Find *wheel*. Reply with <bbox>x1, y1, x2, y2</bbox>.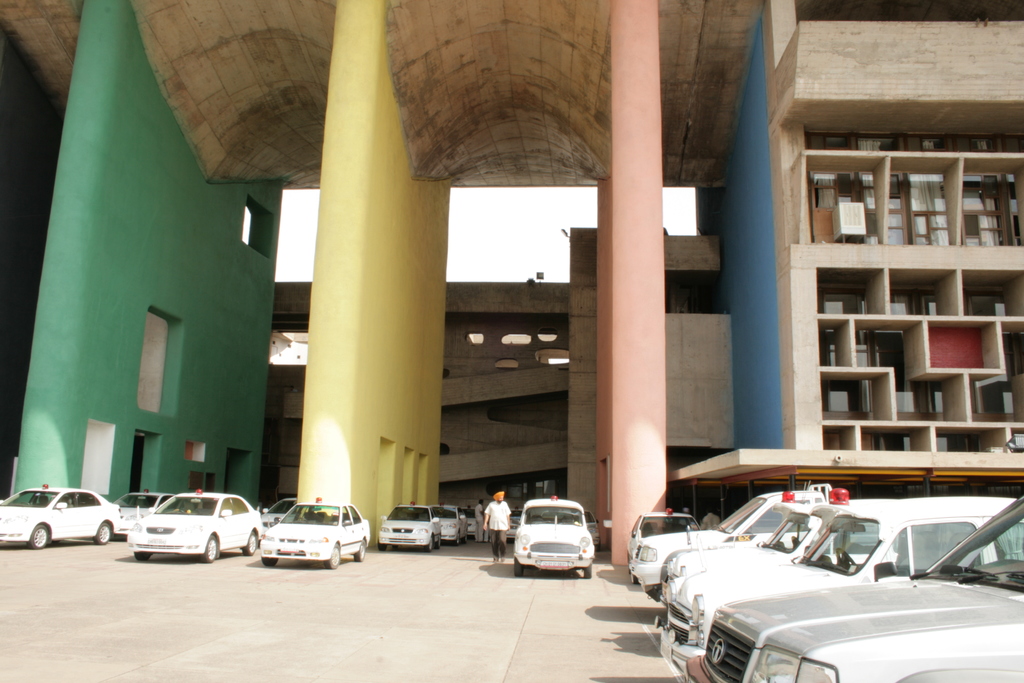
<bbox>460, 532, 467, 543</bbox>.
